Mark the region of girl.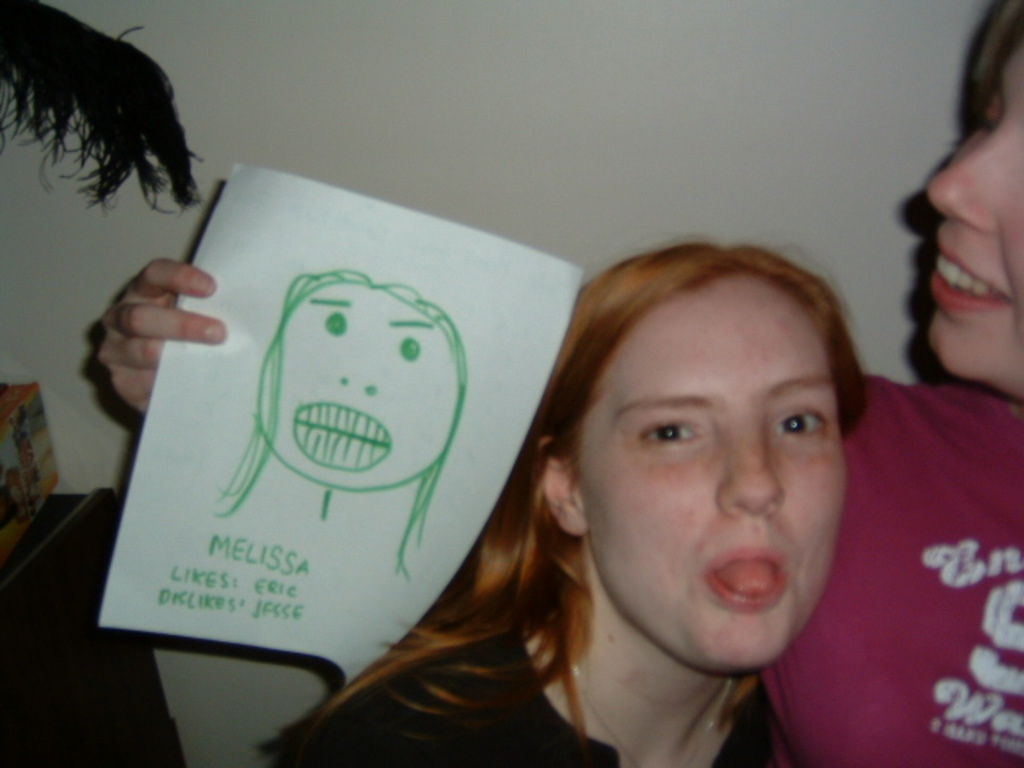
Region: [x1=286, y1=237, x2=861, y2=766].
